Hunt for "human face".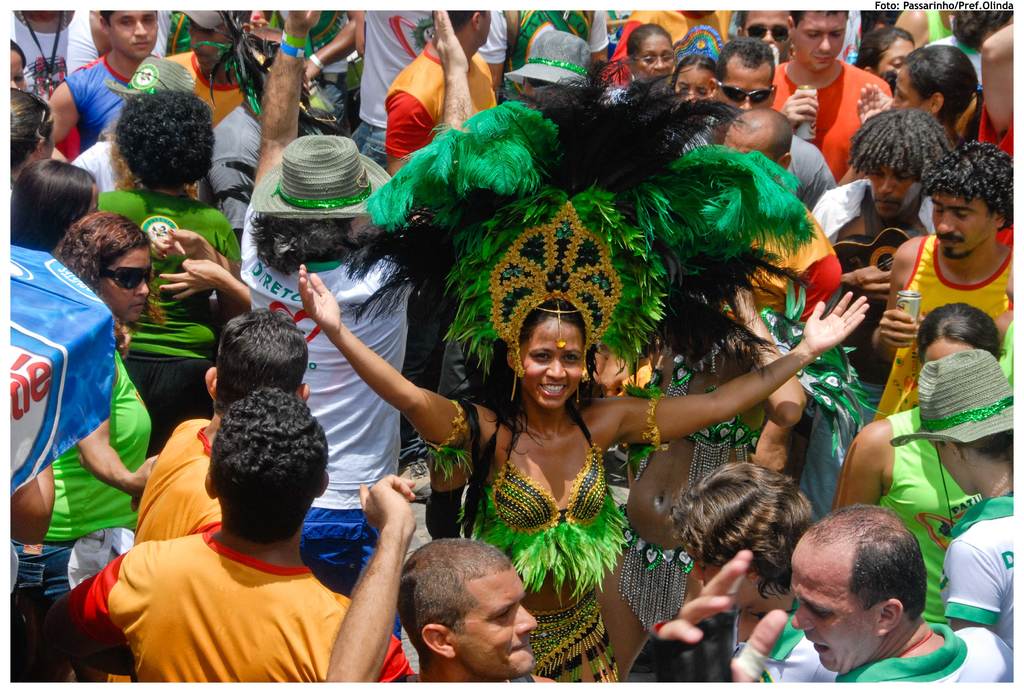
Hunted down at BBox(189, 20, 228, 72).
